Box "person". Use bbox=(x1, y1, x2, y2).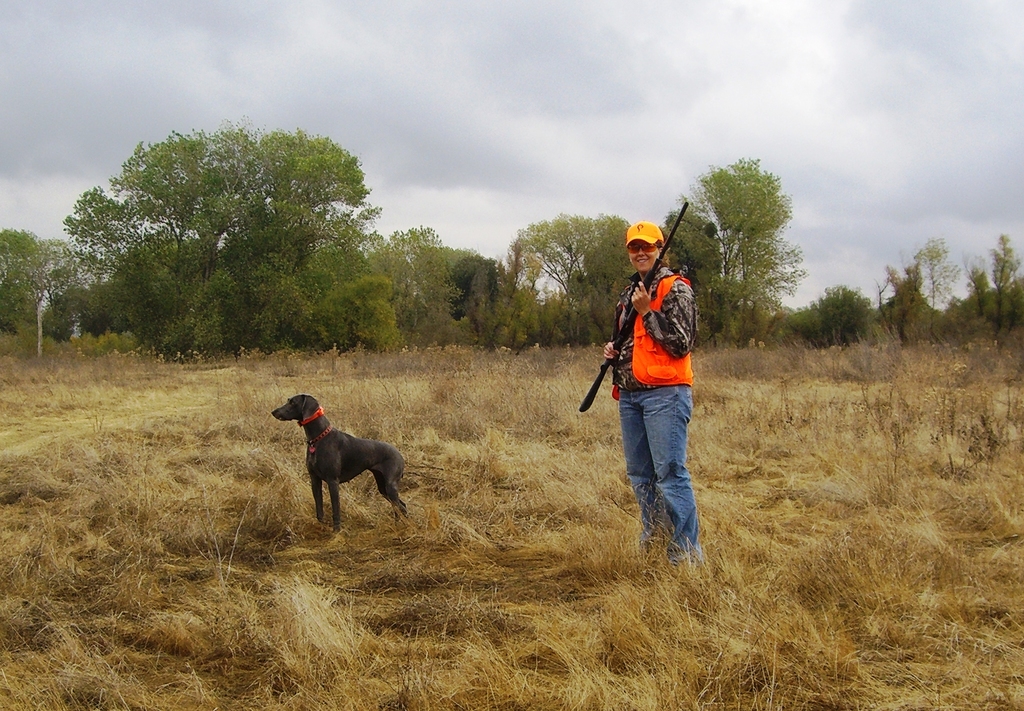
bbox=(605, 222, 701, 568).
